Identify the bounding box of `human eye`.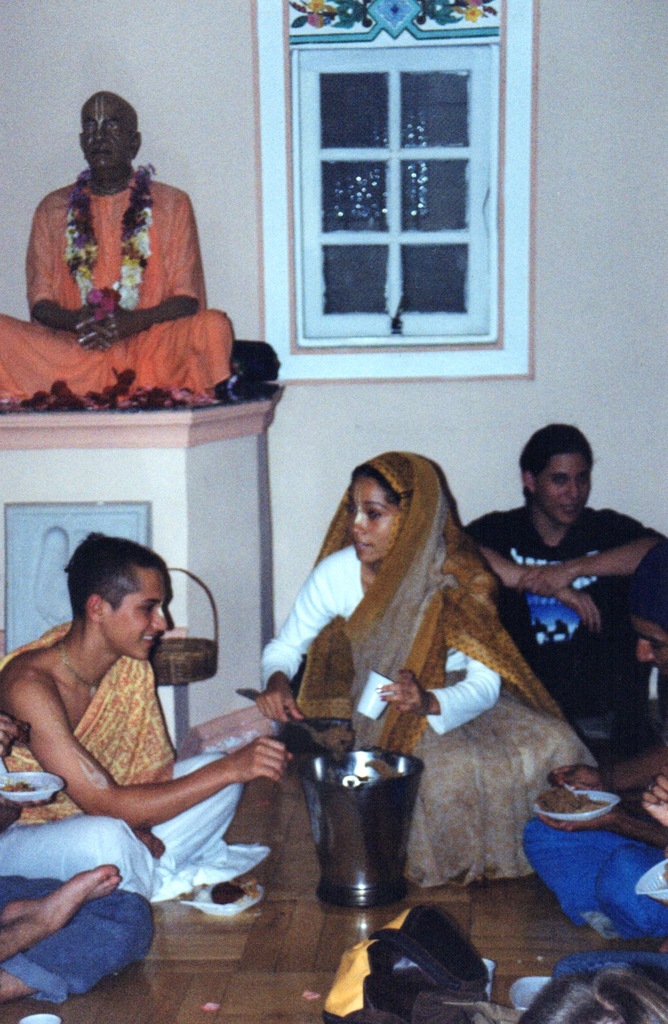
<box>83,120,96,132</box>.
